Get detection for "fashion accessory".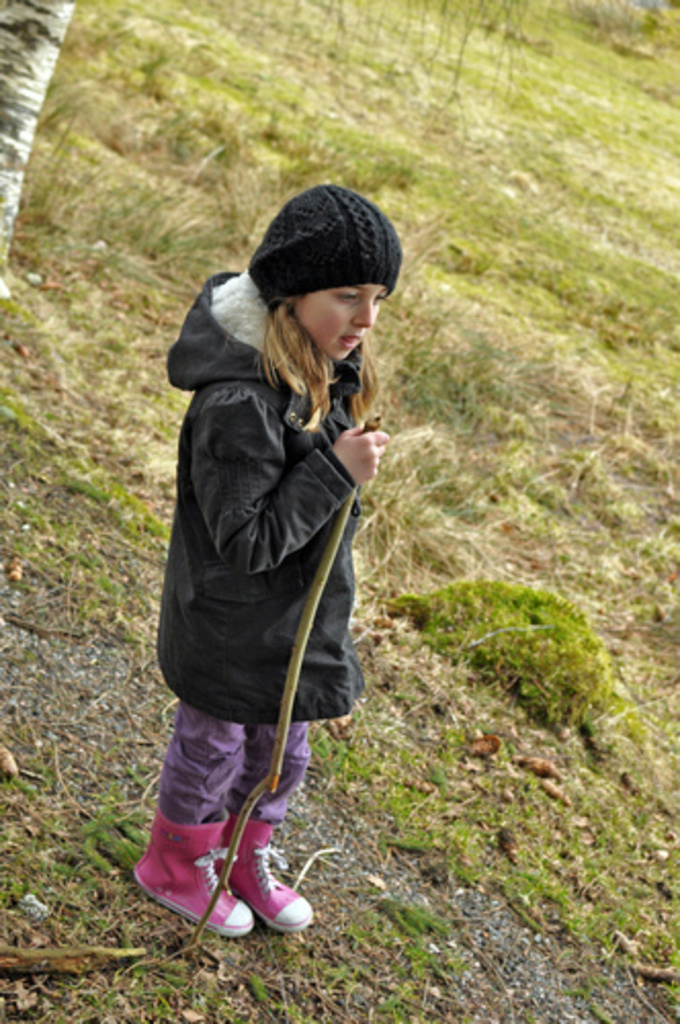
Detection: [x1=131, y1=807, x2=252, y2=938].
